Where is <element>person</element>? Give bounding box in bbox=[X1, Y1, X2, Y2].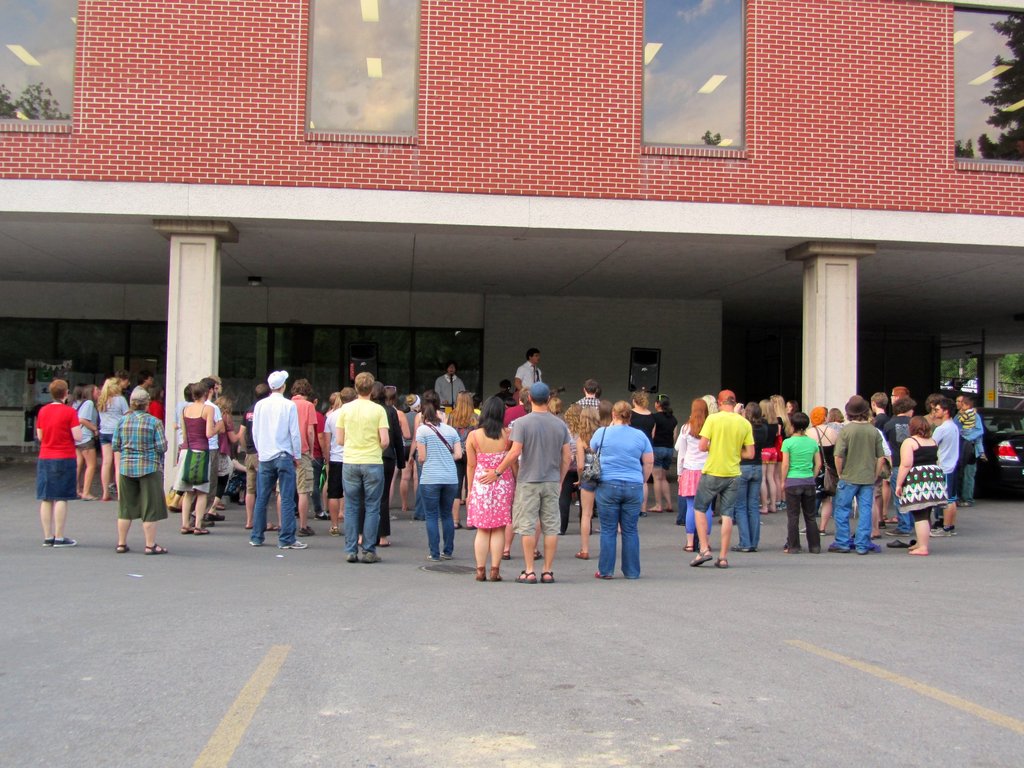
bbox=[109, 380, 169, 552].
